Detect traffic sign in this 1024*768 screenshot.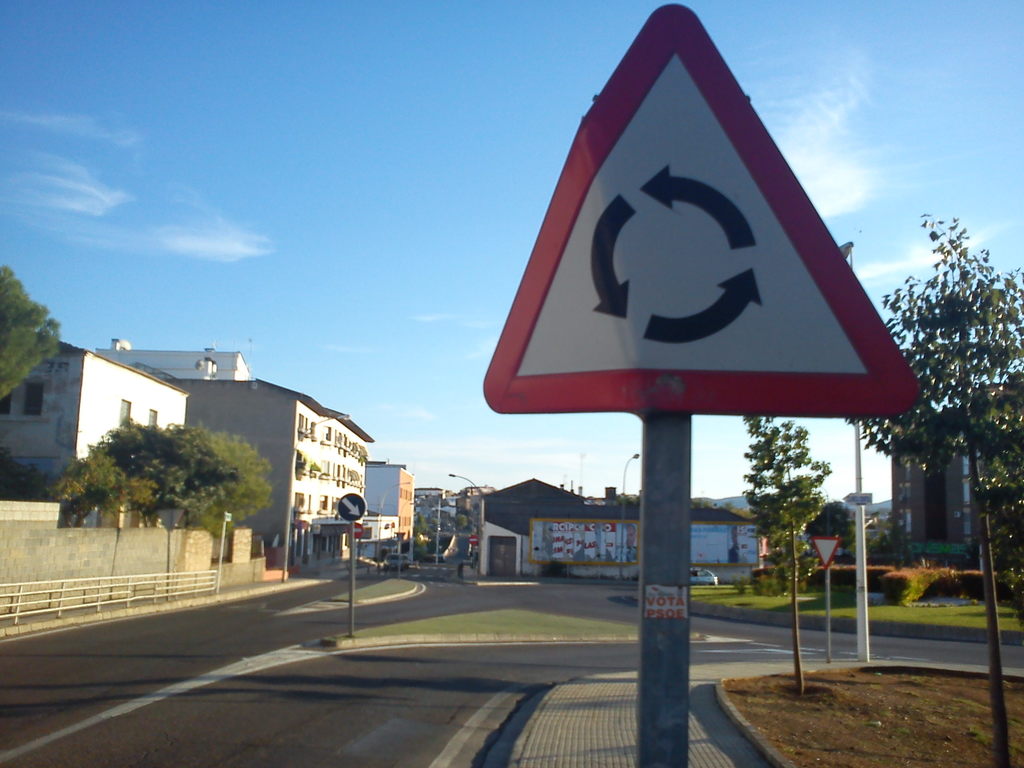
Detection: rect(340, 495, 370, 522).
